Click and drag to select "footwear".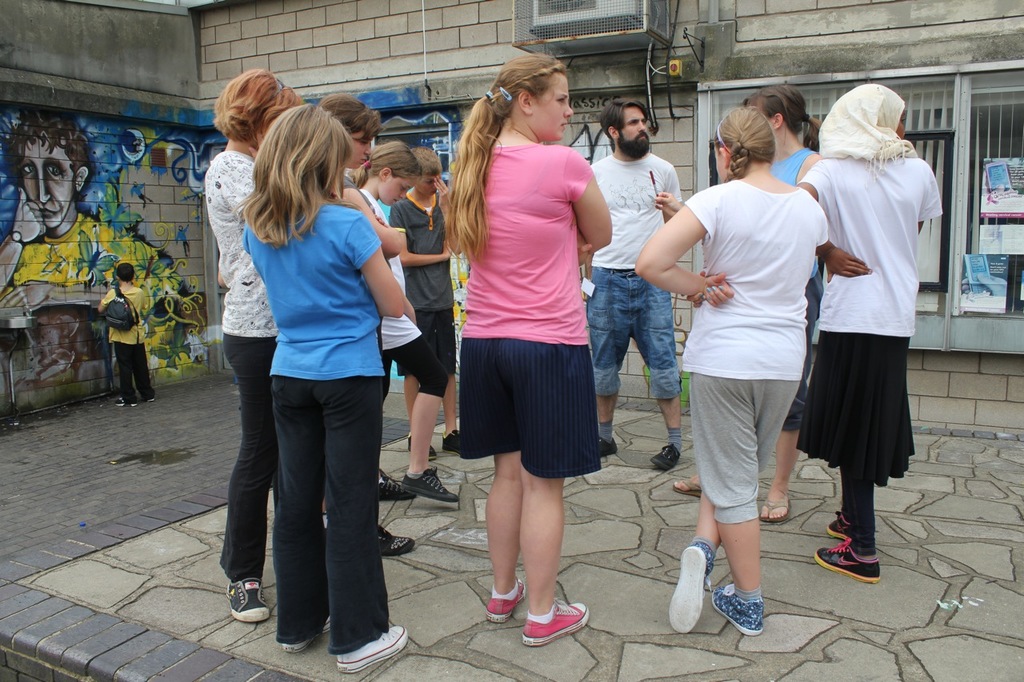
Selection: left=406, top=431, right=438, bottom=464.
